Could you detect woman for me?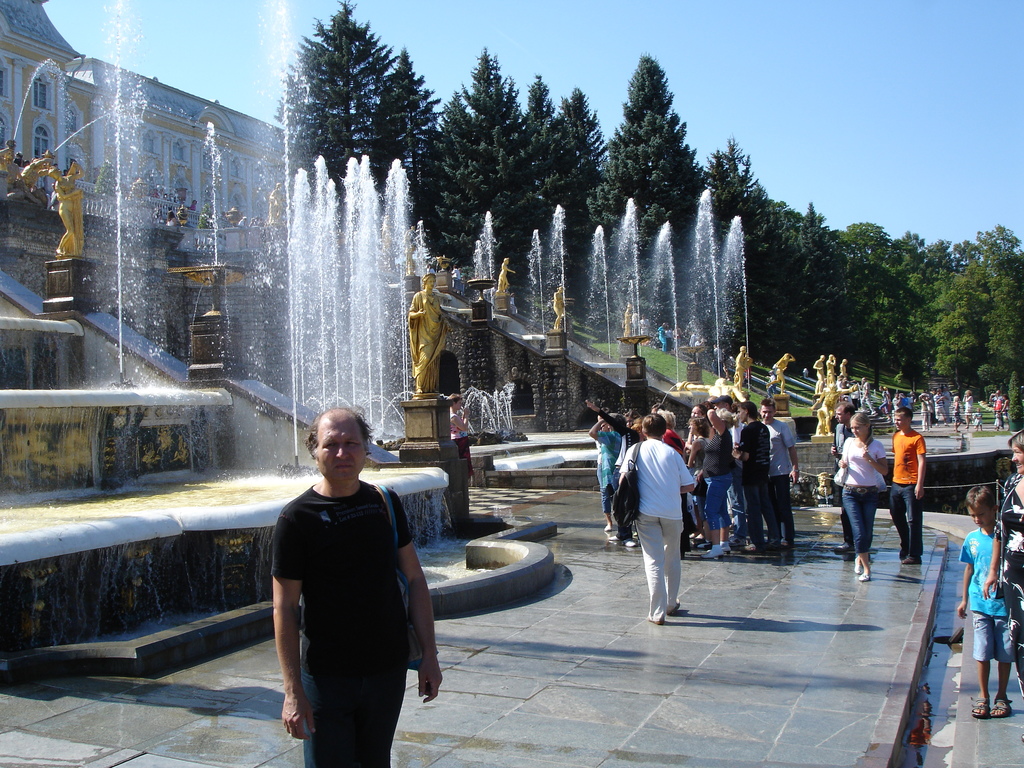
Detection result: Rect(48, 162, 85, 257).
